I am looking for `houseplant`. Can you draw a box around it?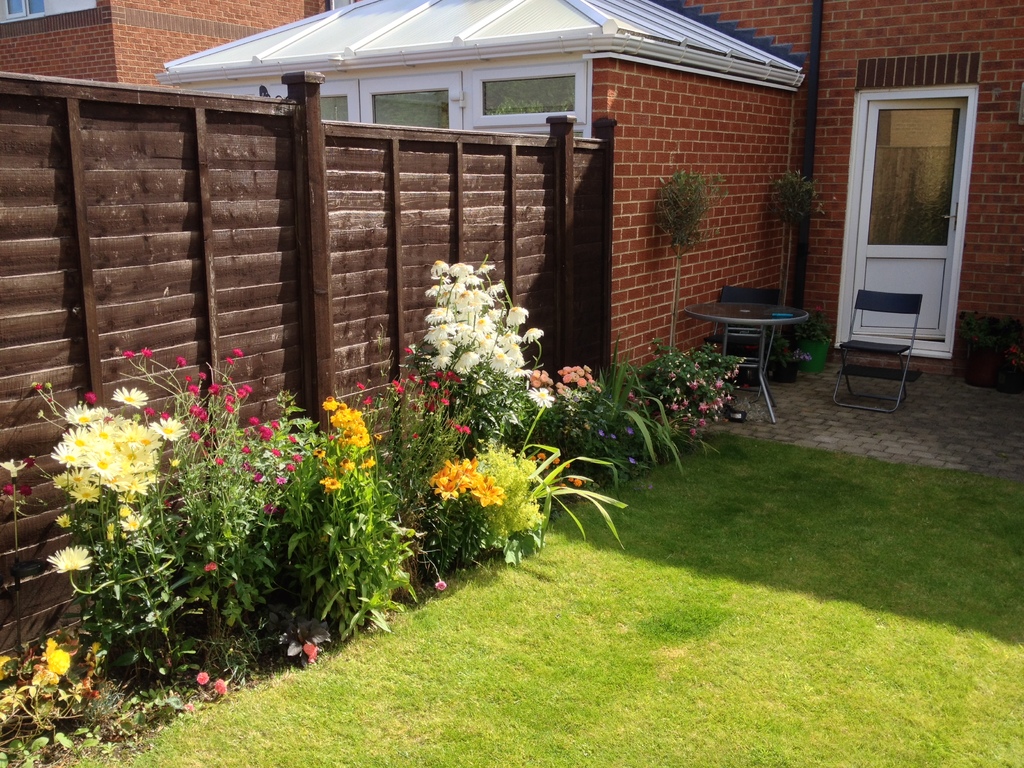
Sure, the bounding box is [961, 321, 1006, 388].
